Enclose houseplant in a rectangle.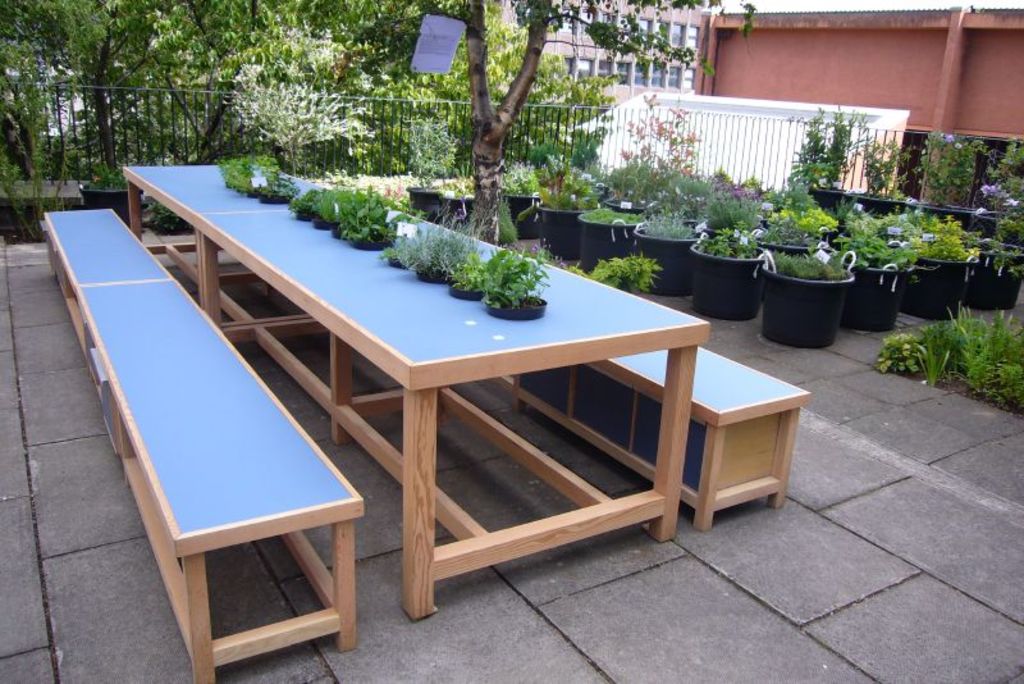
<bbox>680, 231, 771, 324</bbox>.
